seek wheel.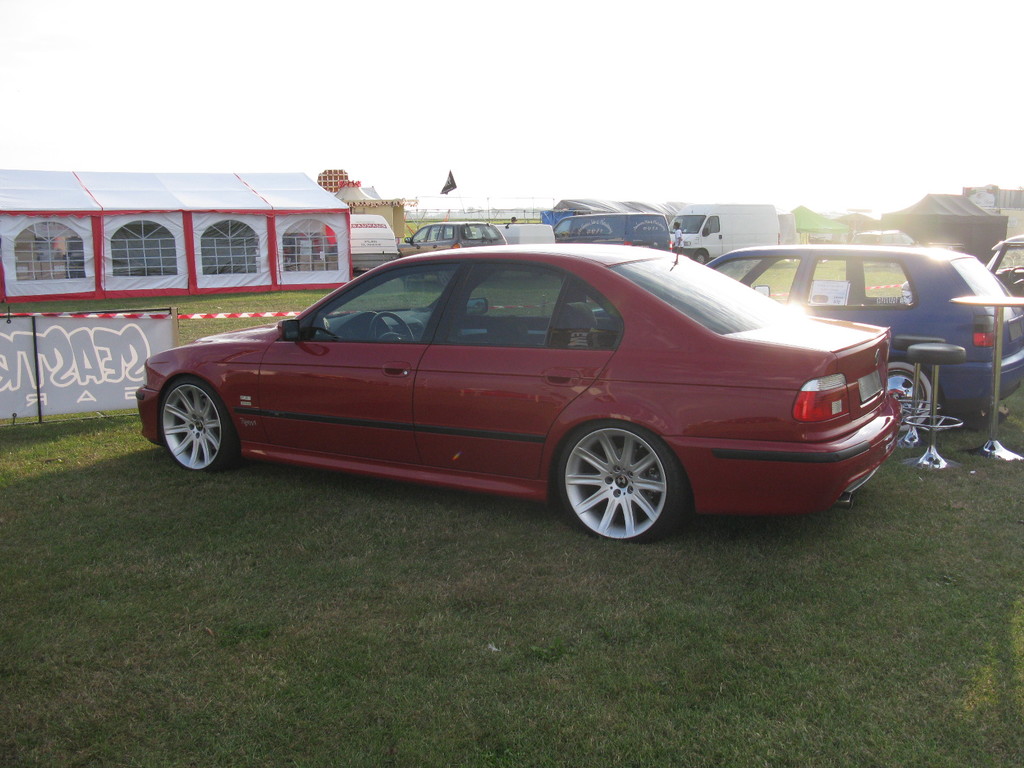
<bbox>563, 424, 675, 527</bbox>.
